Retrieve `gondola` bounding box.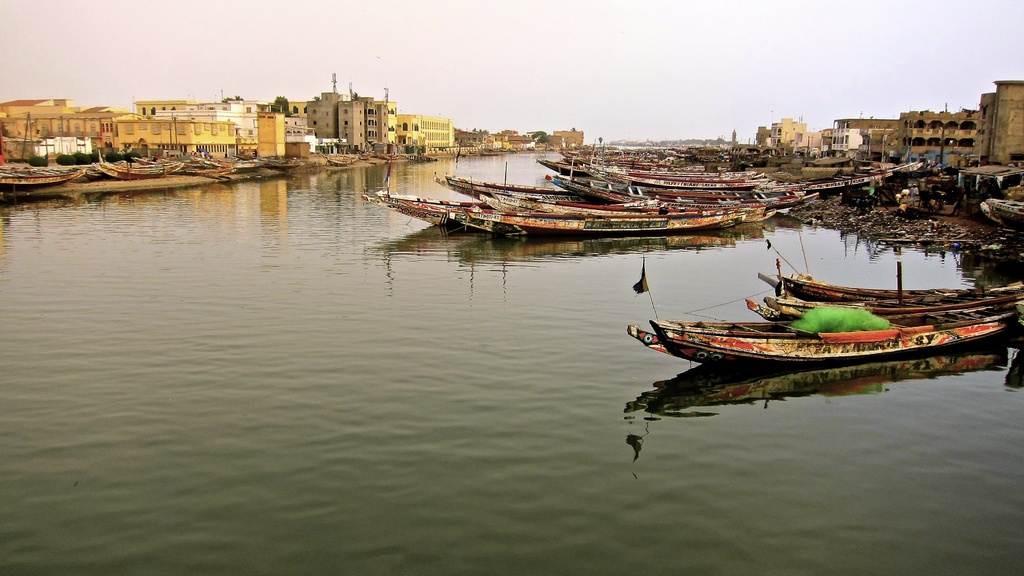
Bounding box: locate(759, 278, 978, 305).
